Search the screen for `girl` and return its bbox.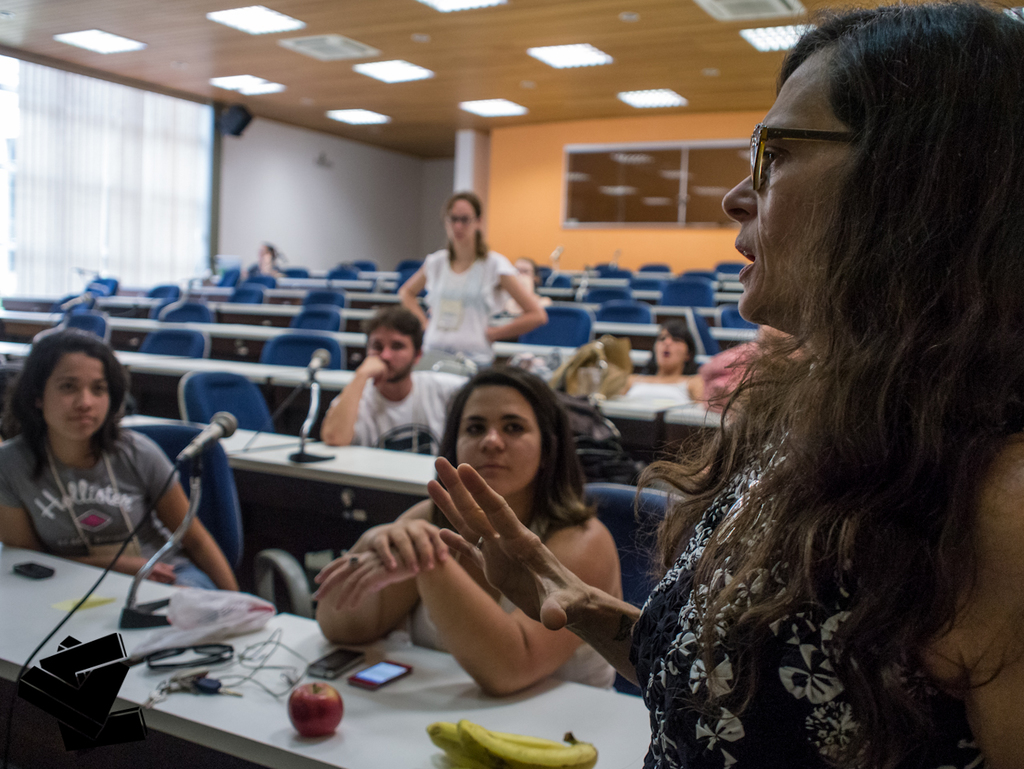
Found: (0,324,246,593).
